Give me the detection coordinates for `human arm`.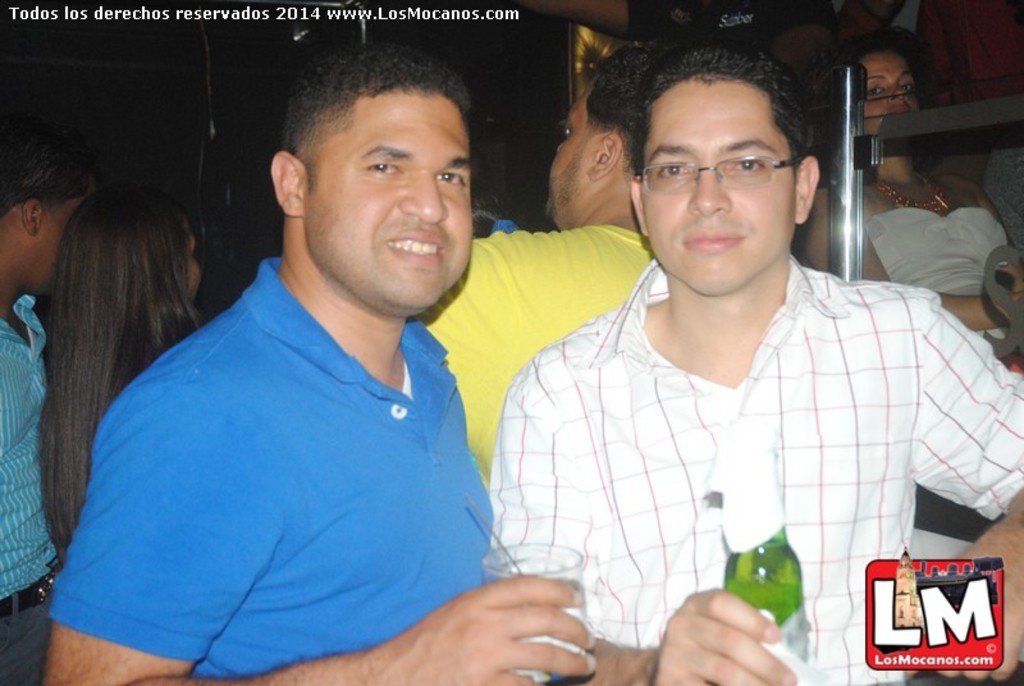
detection(472, 349, 812, 685).
